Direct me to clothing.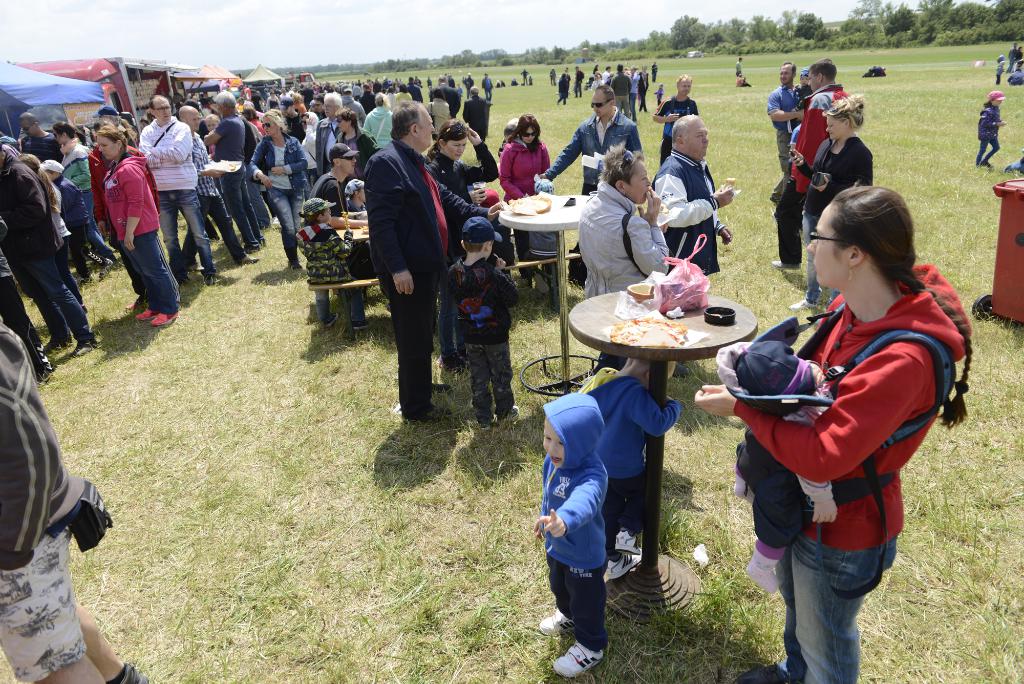
Direction: 732:74:756:88.
